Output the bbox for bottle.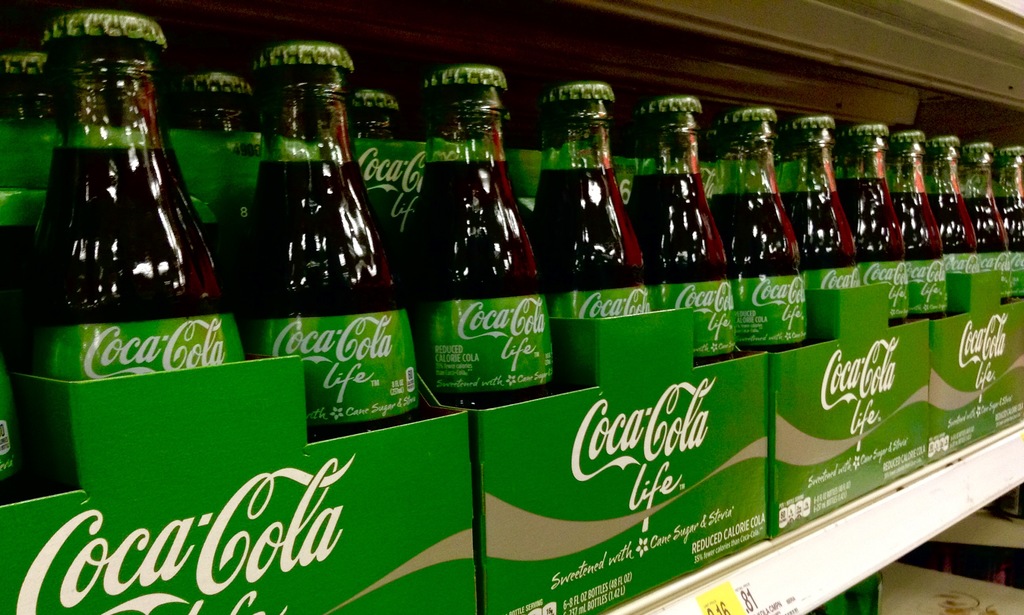
pyautogui.locateOnScreen(35, 39, 214, 352).
